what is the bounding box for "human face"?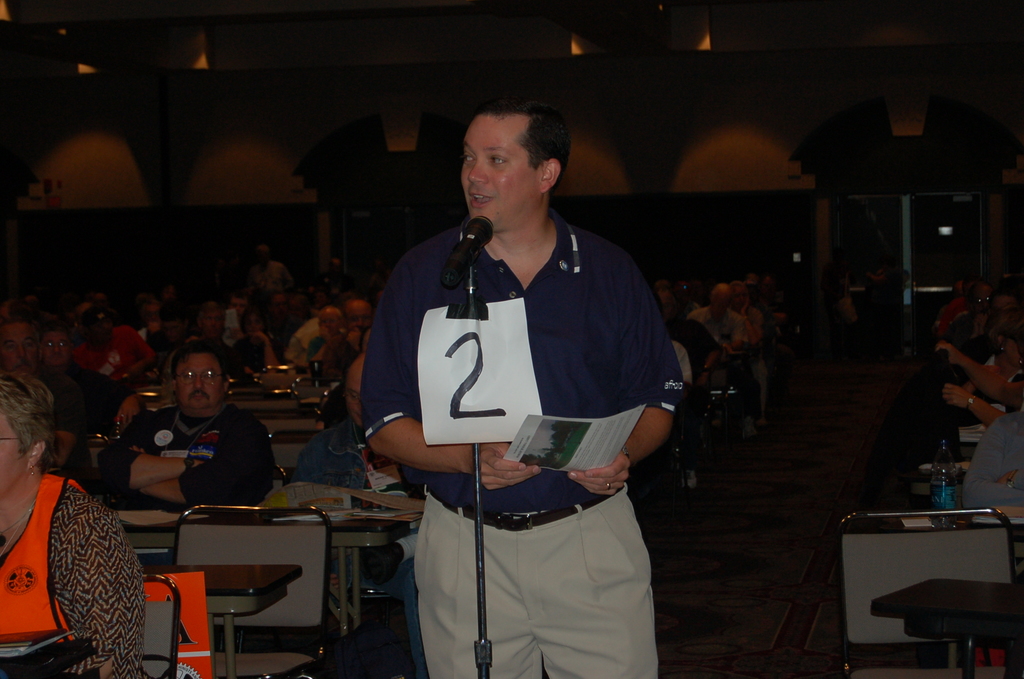
box(458, 116, 544, 236).
